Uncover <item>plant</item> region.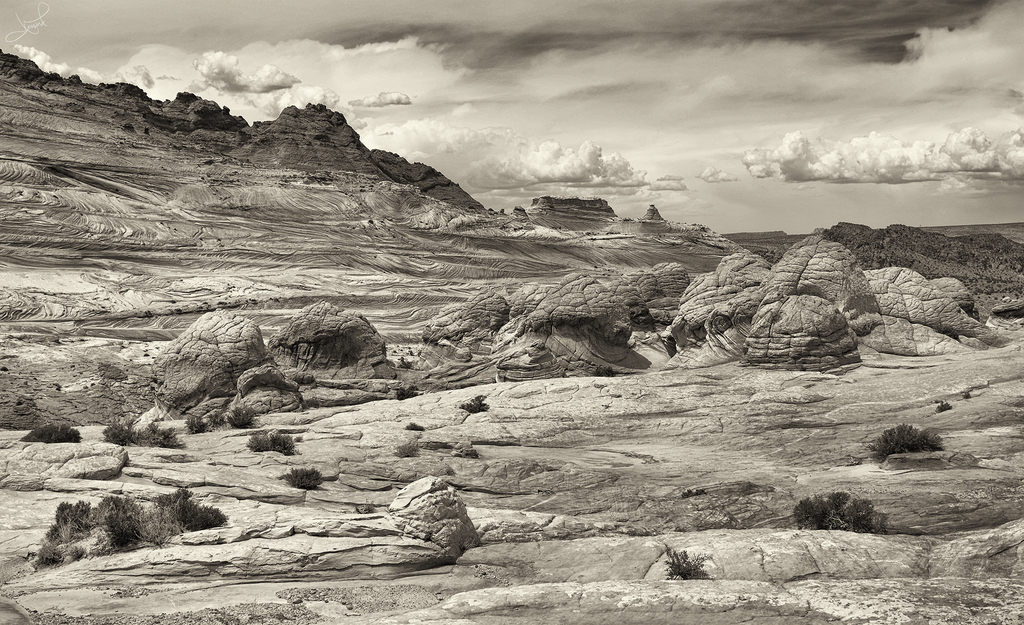
Uncovered: (x1=403, y1=418, x2=426, y2=438).
